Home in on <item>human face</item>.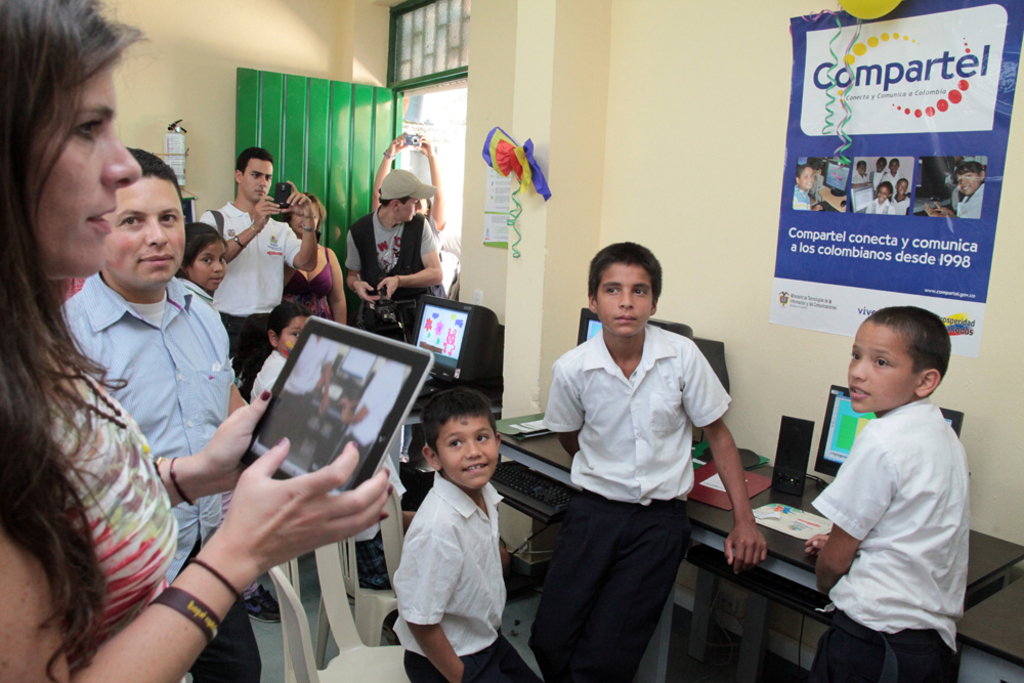
Homed in at BBox(280, 317, 303, 353).
